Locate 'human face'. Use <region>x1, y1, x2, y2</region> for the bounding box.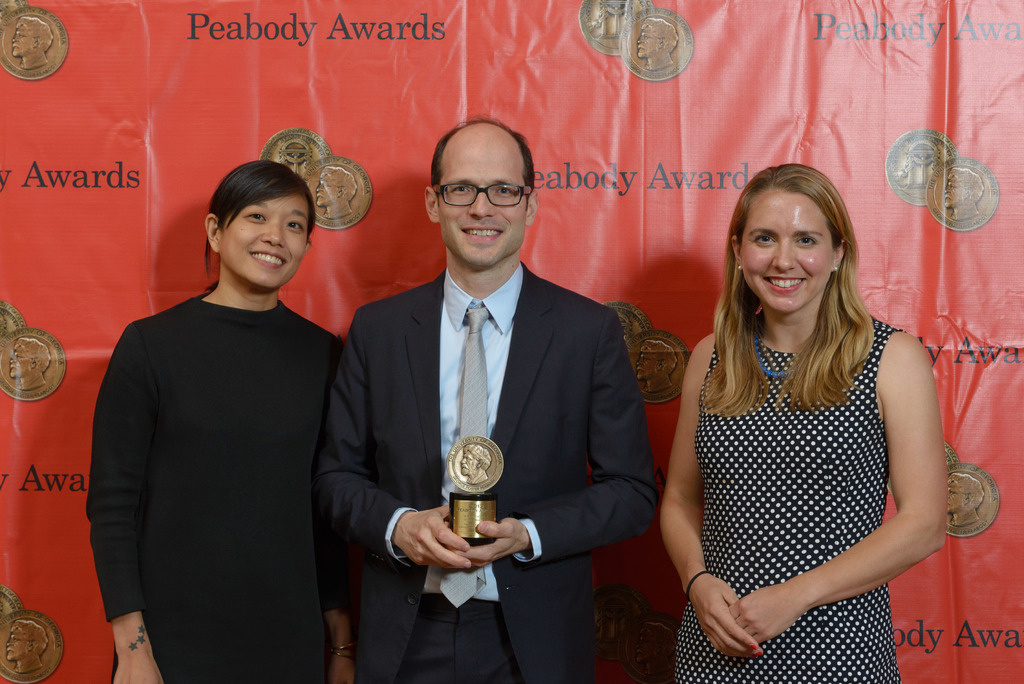
<region>438, 147, 524, 267</region>.
